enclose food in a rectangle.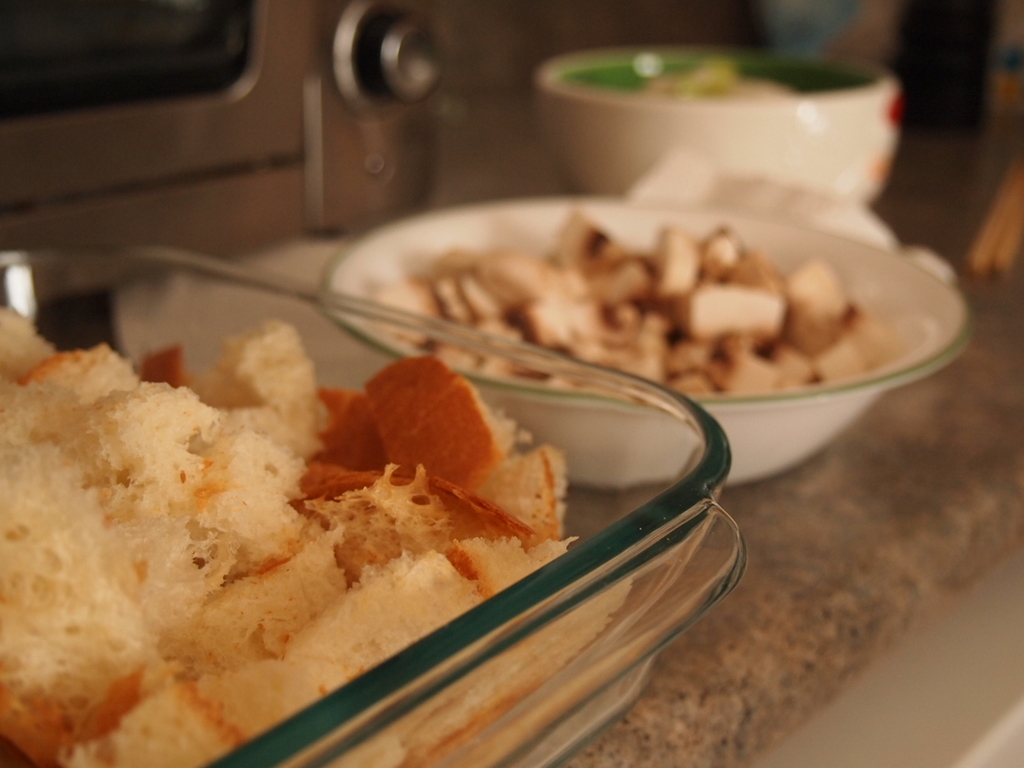
<box>4,298,626,714</box>.
